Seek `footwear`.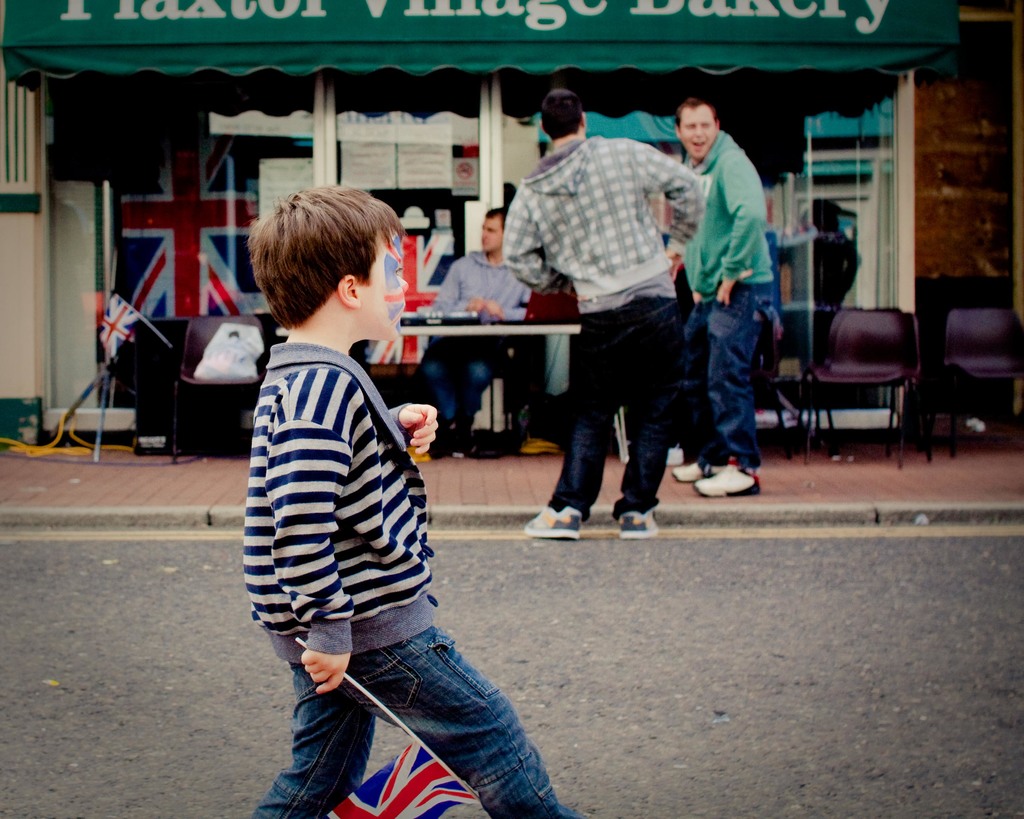
(695,429,775,498).
